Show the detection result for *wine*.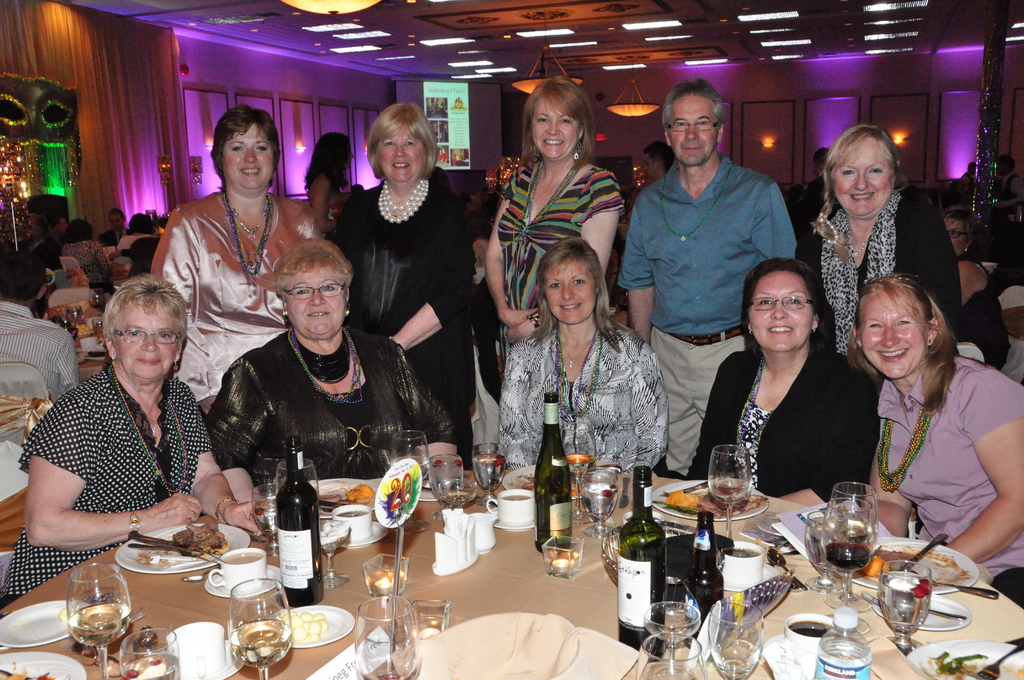
locate(820, 539, 872, 569).
